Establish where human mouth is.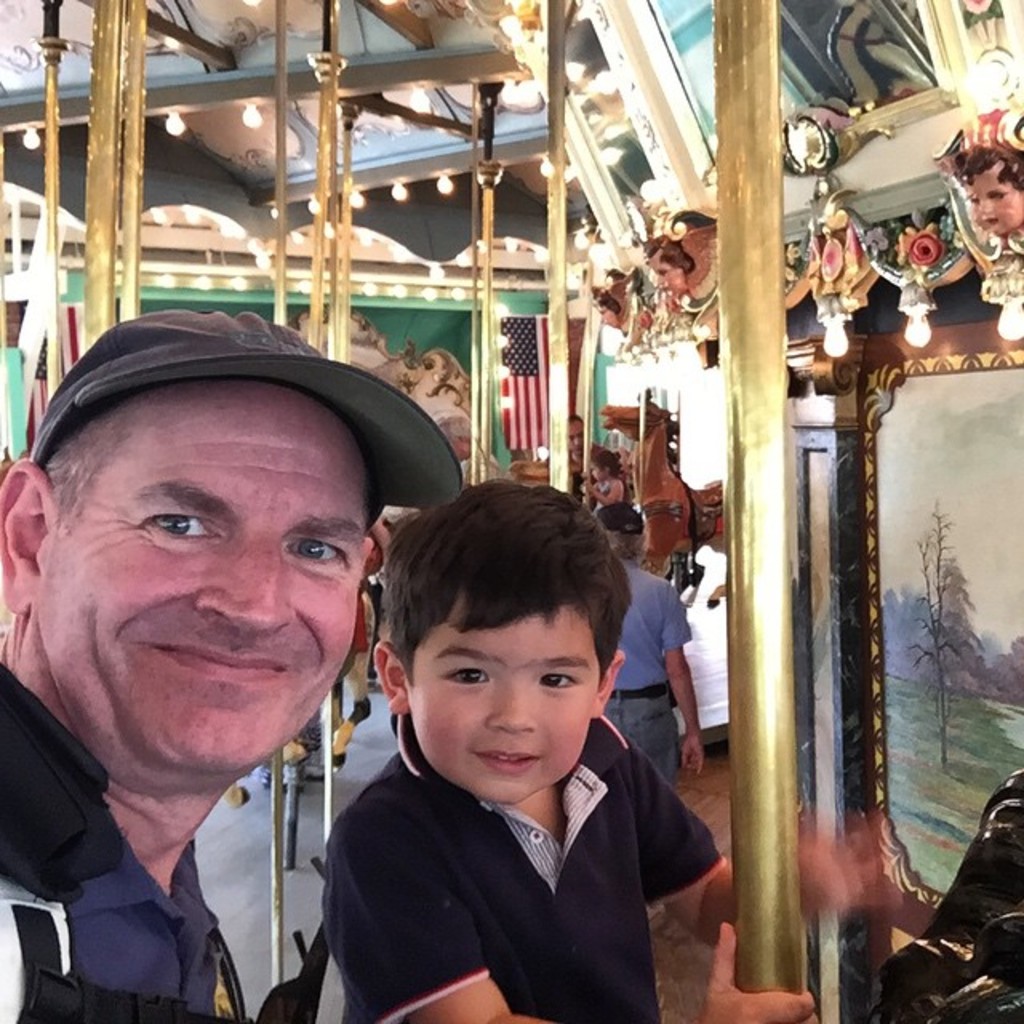
Established at (474,749,542,779).
